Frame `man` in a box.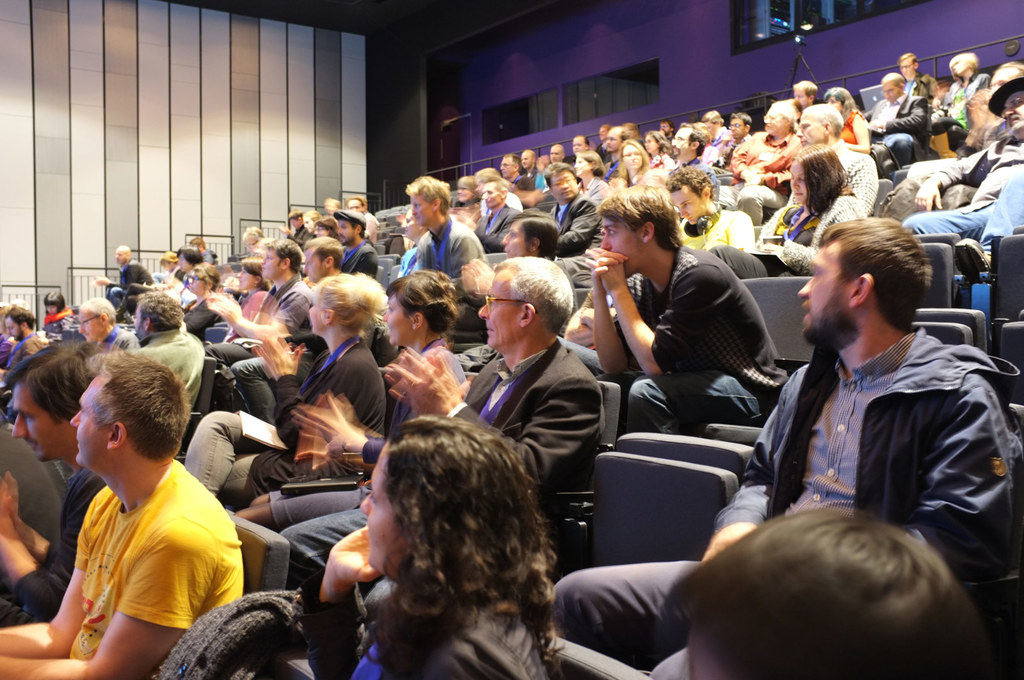
l=547, t=145, r=570, b=166.
